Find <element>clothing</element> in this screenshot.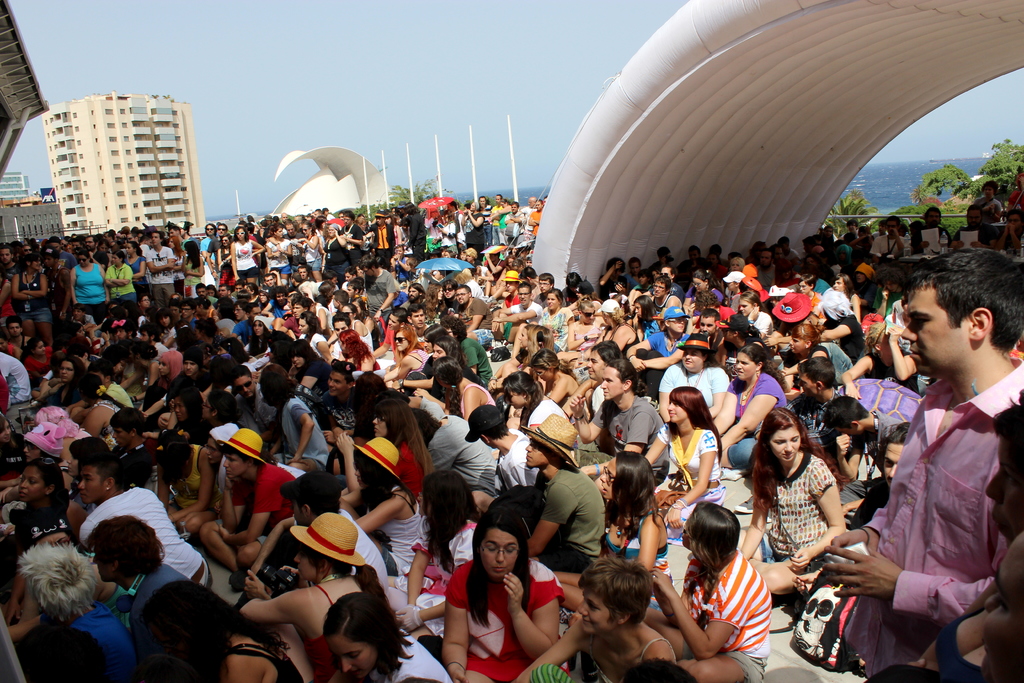
The bounding box for <element>clothing</element> is 312, 327, 340, 368.
